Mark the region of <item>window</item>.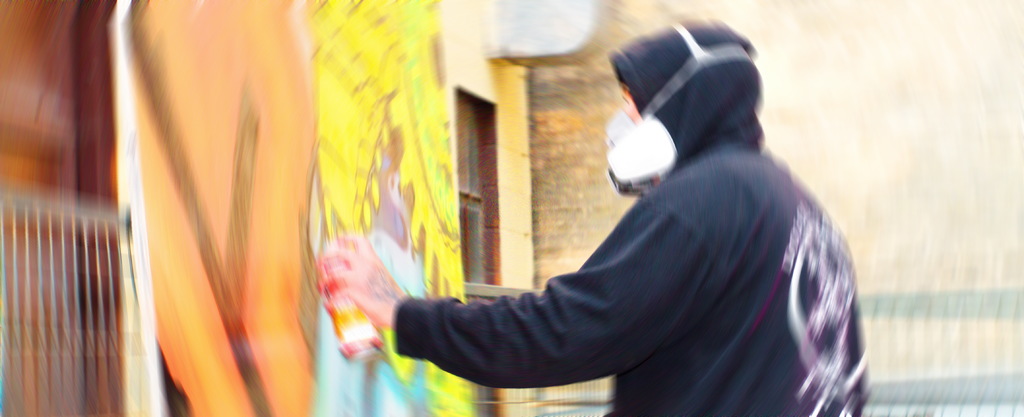
Region: l=450, t=92, r=500, b=289.
